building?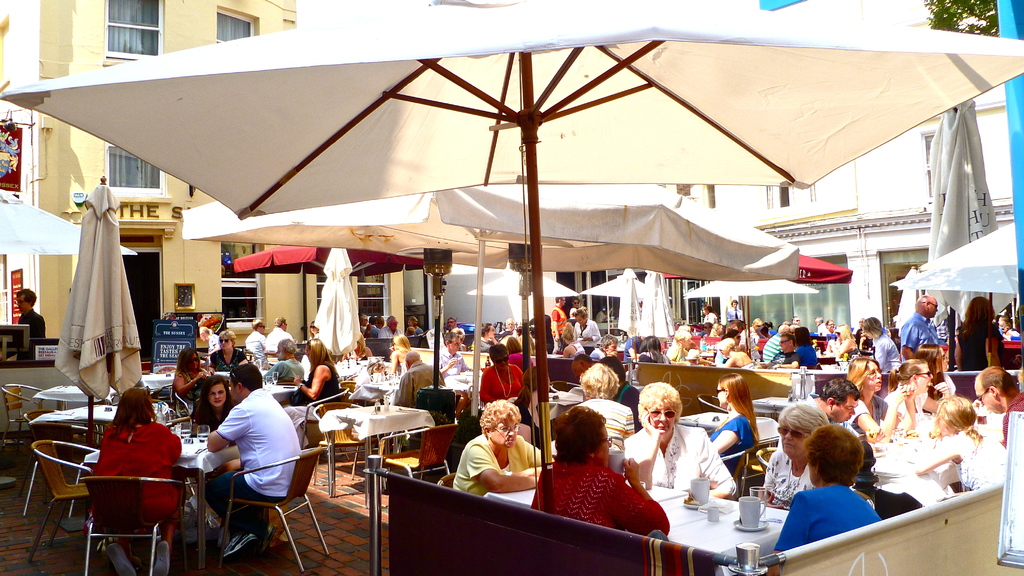
[0, 0, 404, 367]
